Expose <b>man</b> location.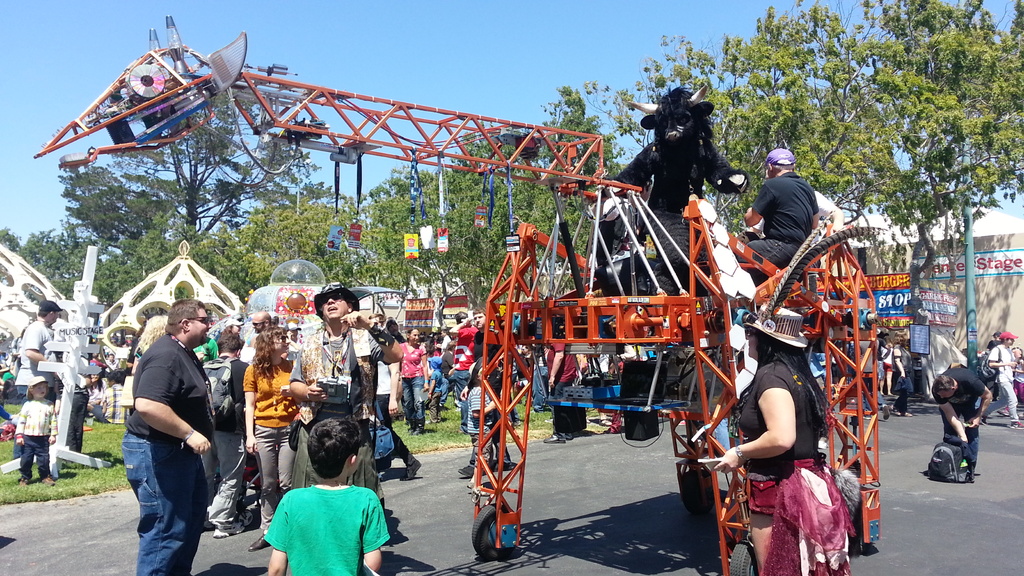
Exposed at (736, 148, 813, 282).
